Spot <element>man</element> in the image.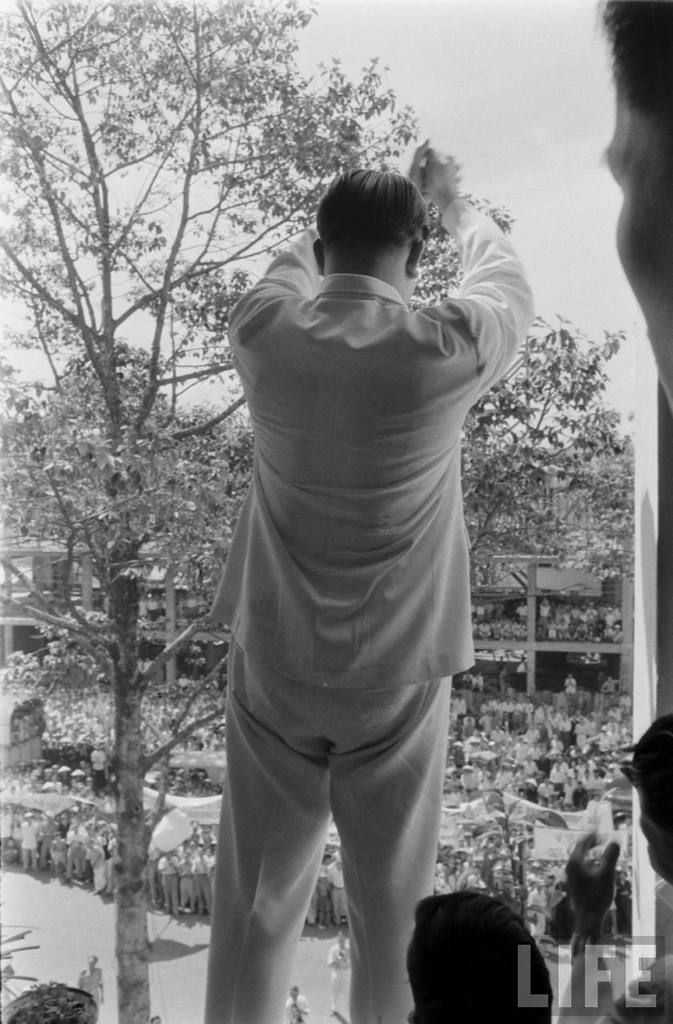
<element>man</element> found at detection(548, 714, 672, 1023).
